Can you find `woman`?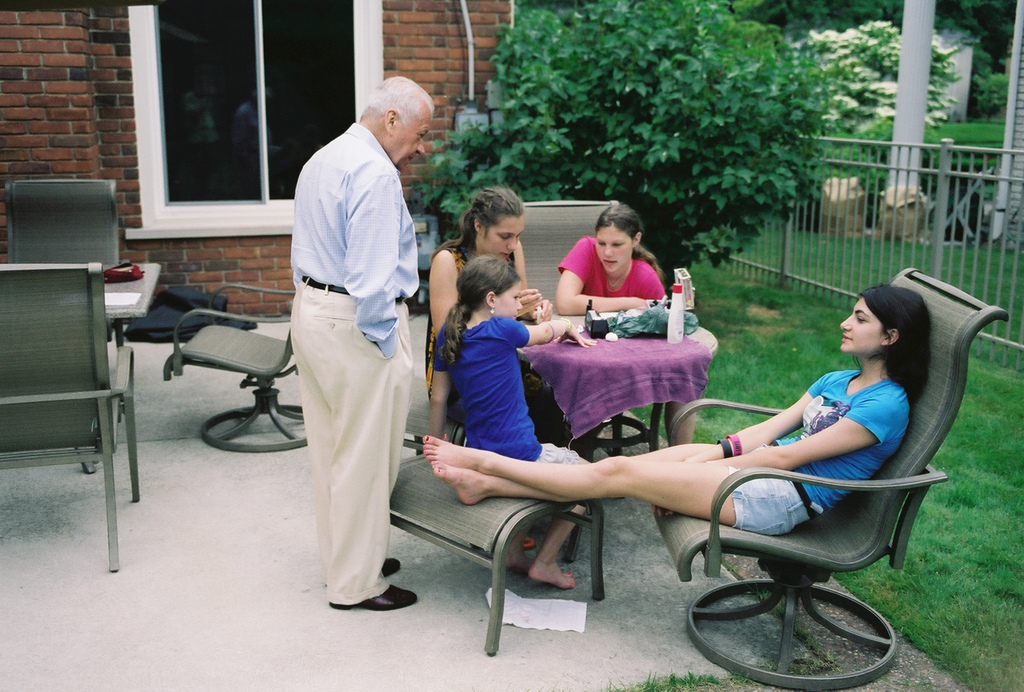
Yes, bounding box: <bbox>421, 282, 931, 534</bbox>.
